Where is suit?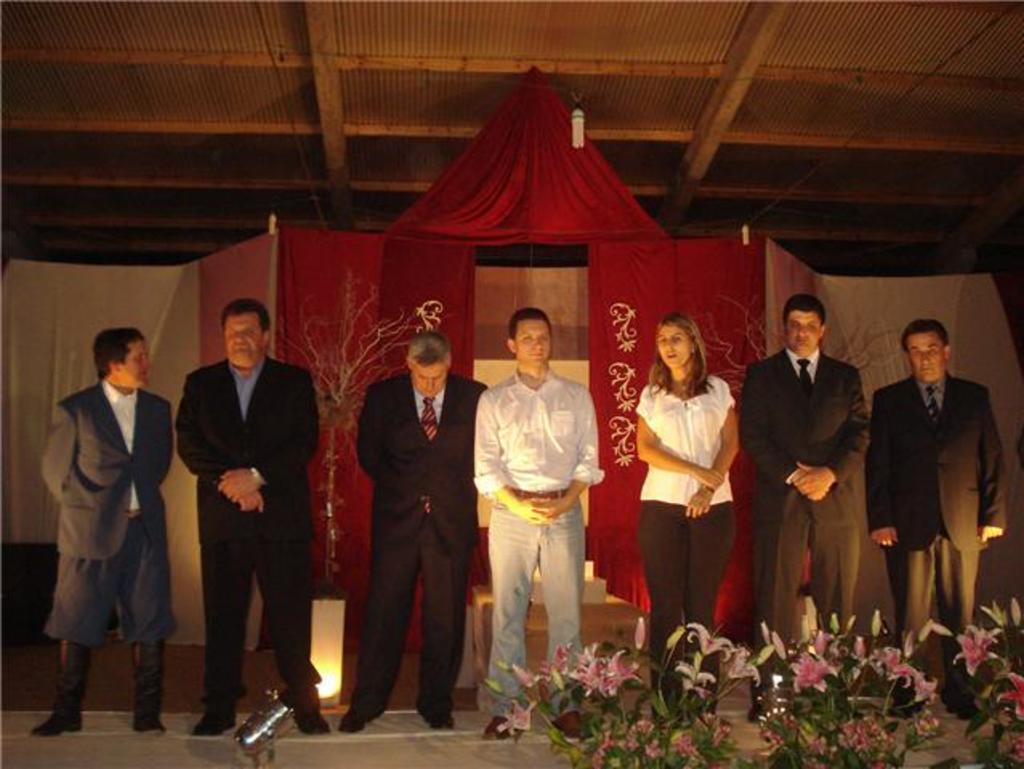
region(869, 365, 1013, 707).
